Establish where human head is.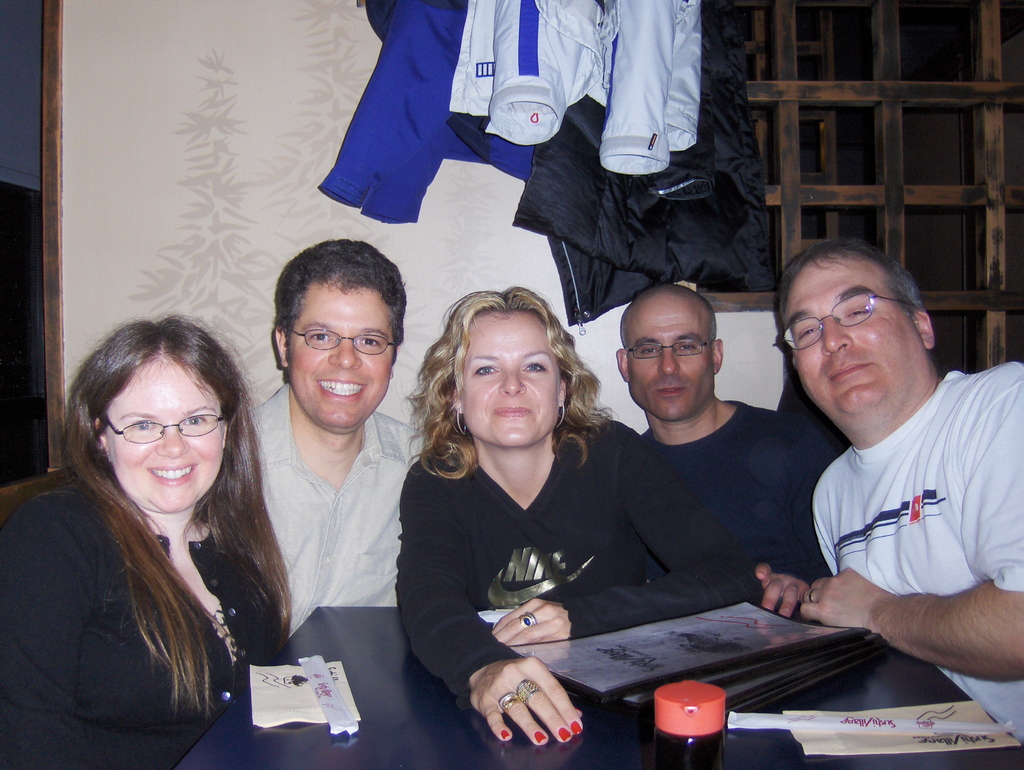
Established at bbox=[247, 233, 419, 428].
